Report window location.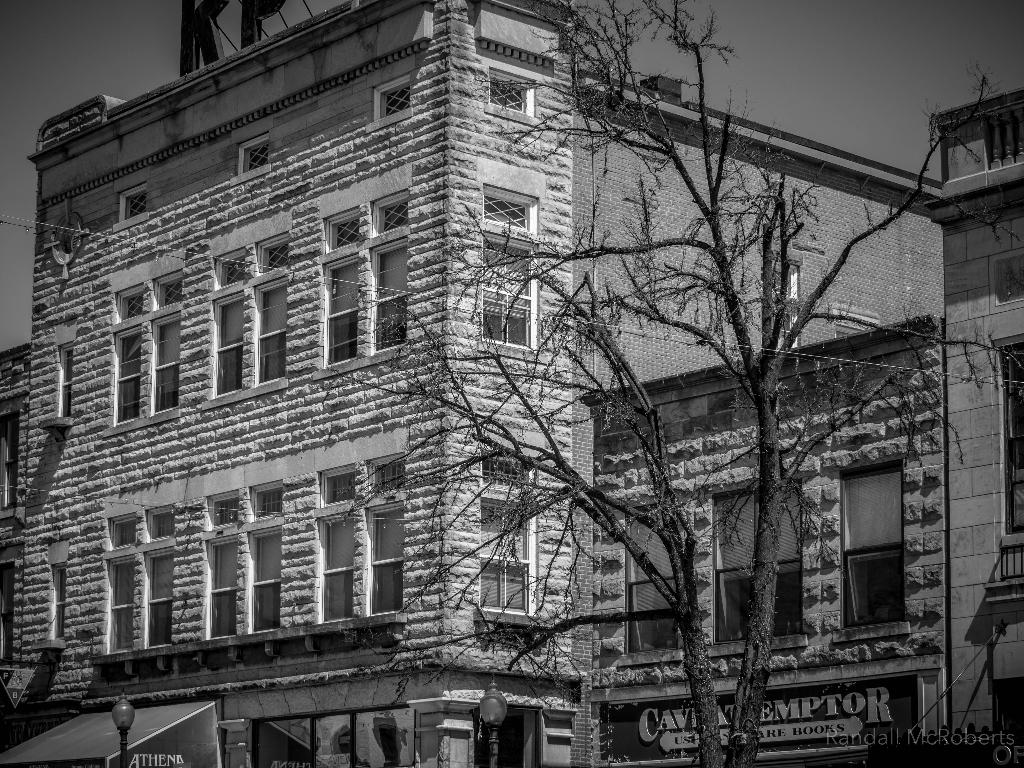
Report: locate(212, 289, 243, 403).
